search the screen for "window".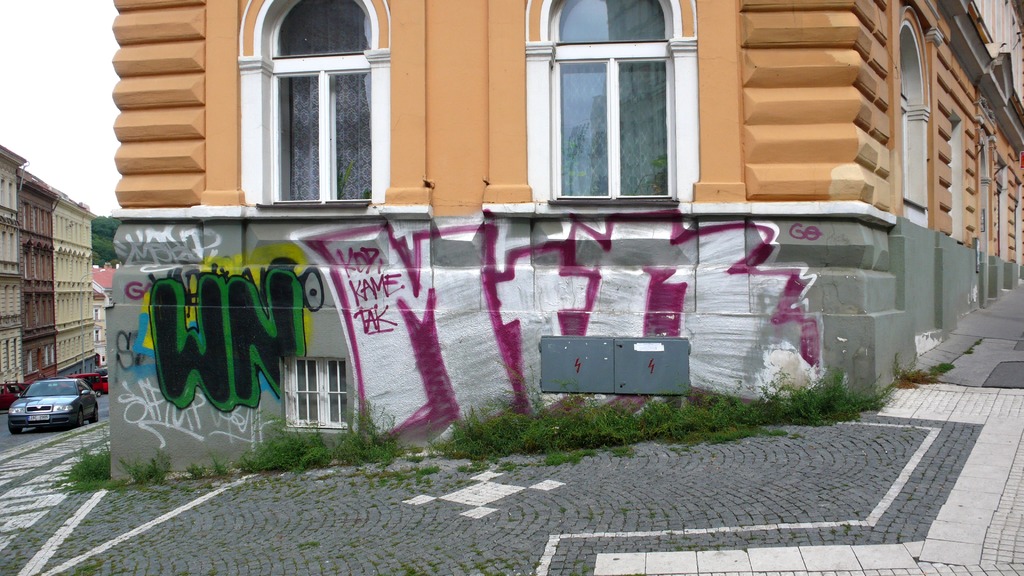
Found at 286/354/357/431.
